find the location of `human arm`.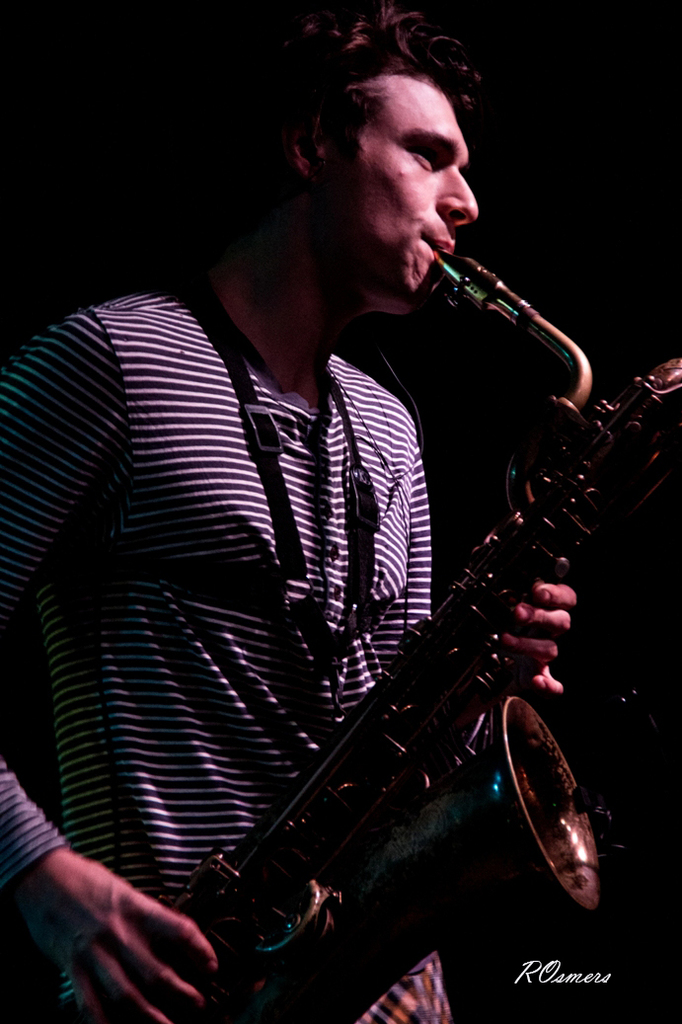
Location: (0,307,218,1023).
